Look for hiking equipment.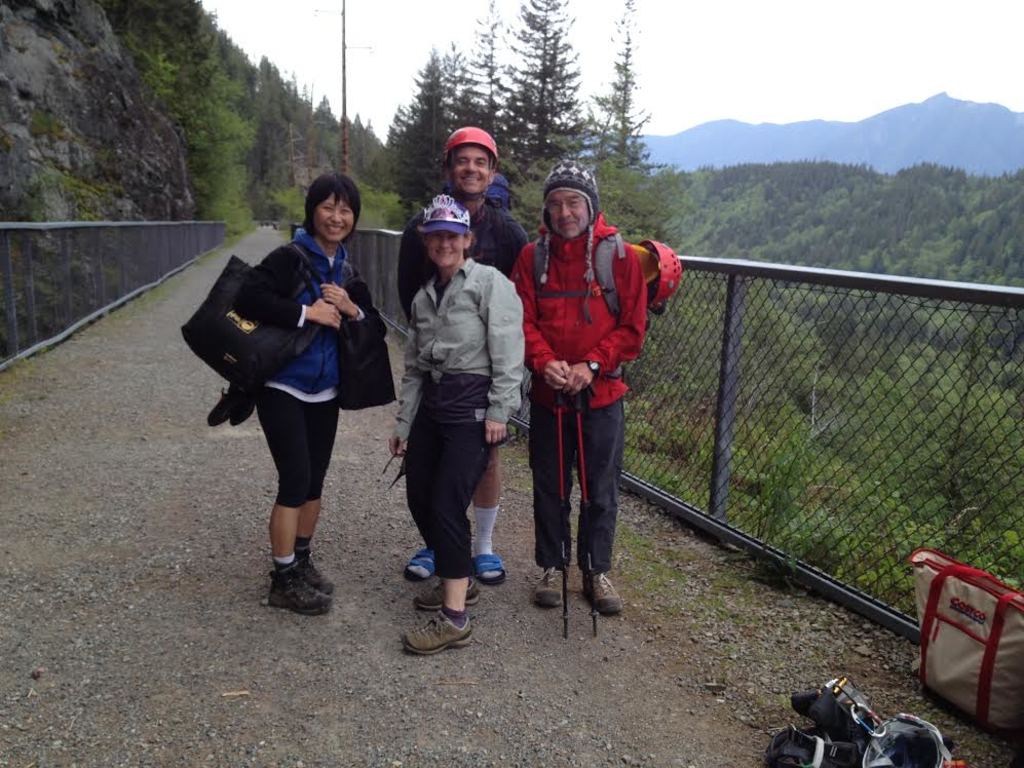
Found: 297:551:340:599.
